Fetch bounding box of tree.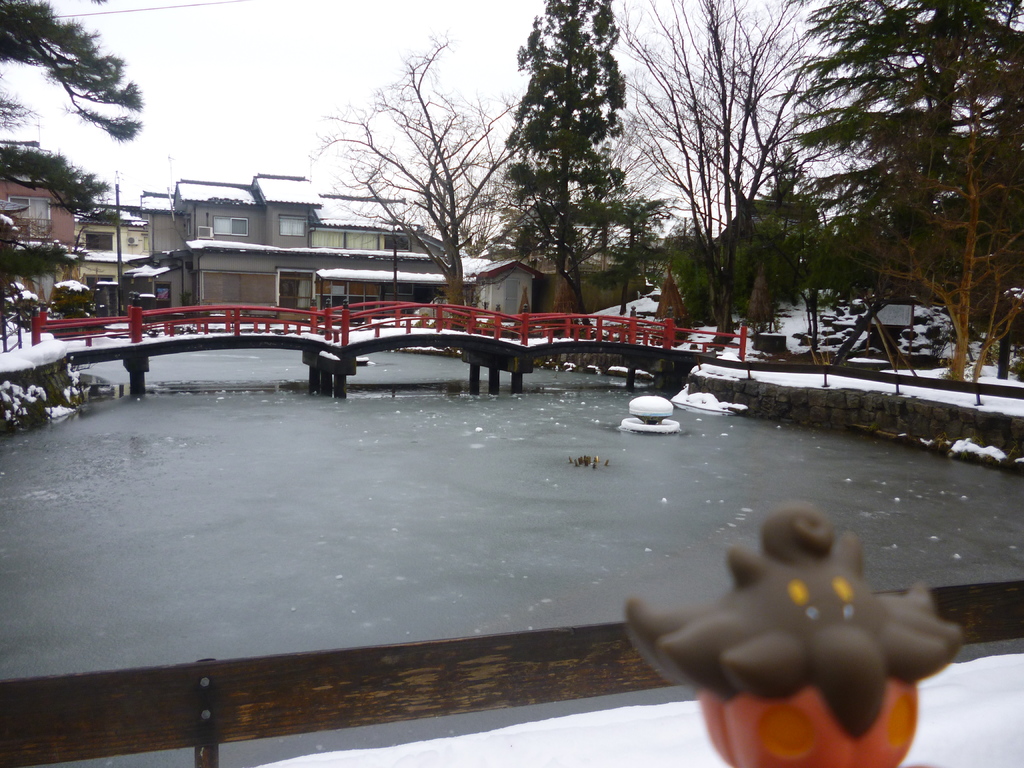
Bbox: Rect(0, 0, 146, 150).
